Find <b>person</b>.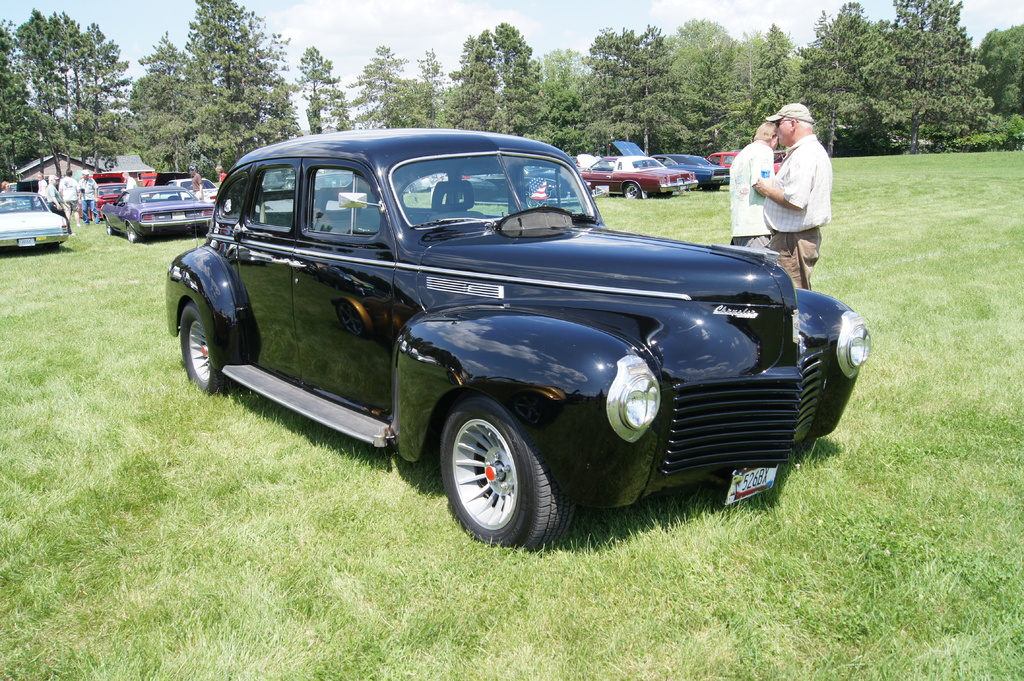
(0, 177, 6, 191).
